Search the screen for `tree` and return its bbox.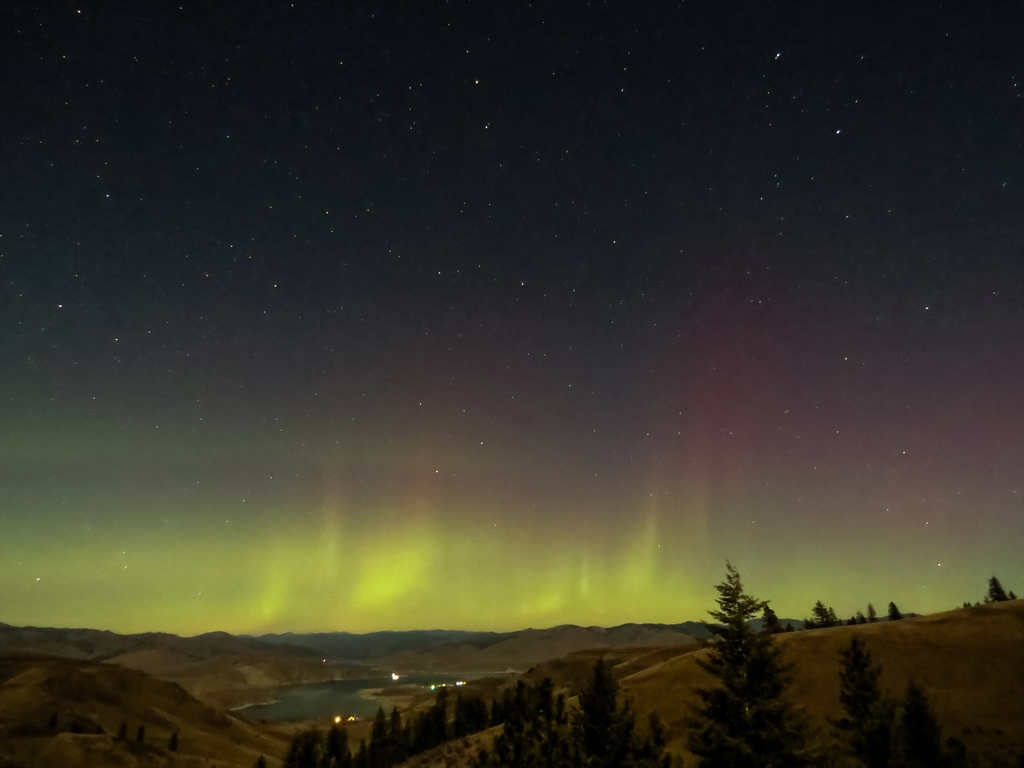
Found: crop(812, 595, 843, 623).
